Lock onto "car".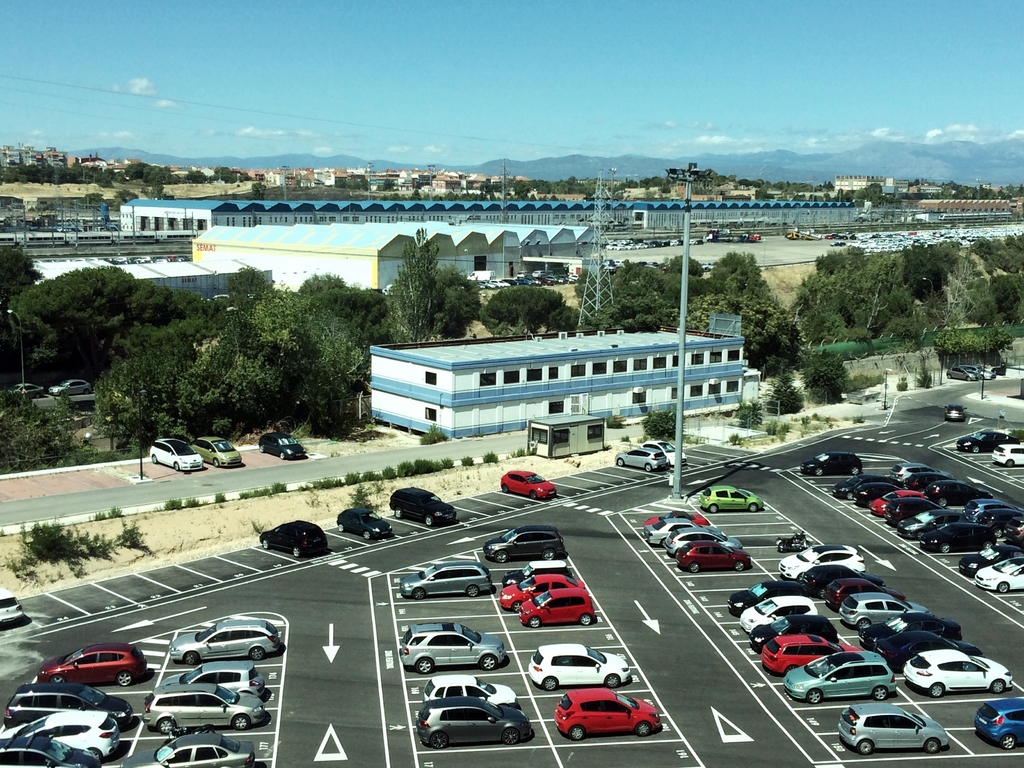
Locked: pyautogui.locateOnScreen(193, 434, 243, 467).
